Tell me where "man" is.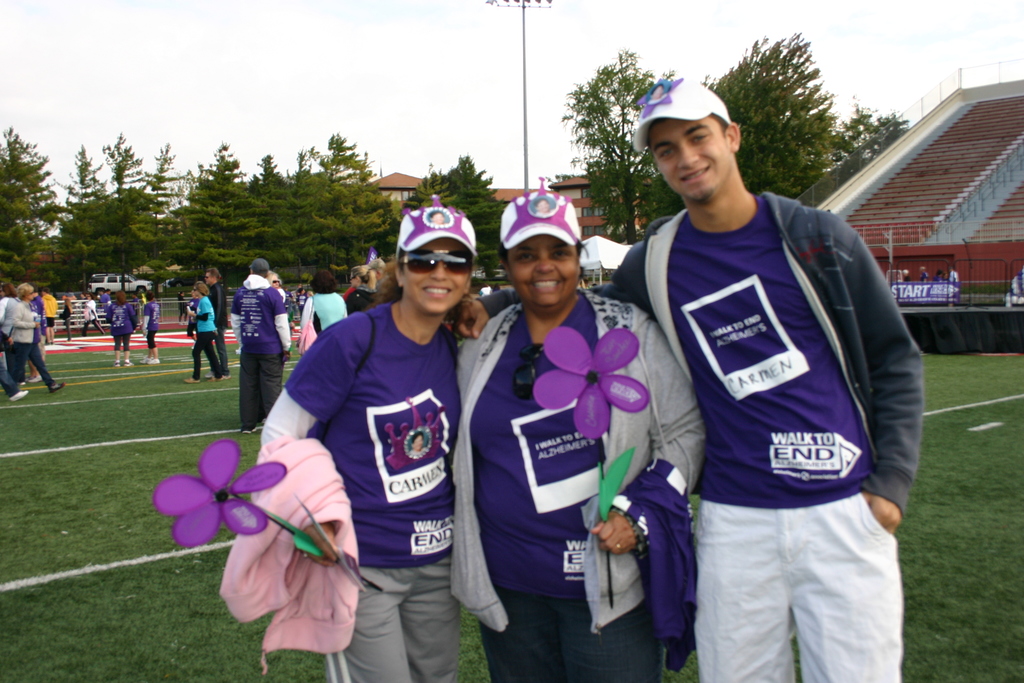
"man" is at detection(203, 267, 227, 370).
